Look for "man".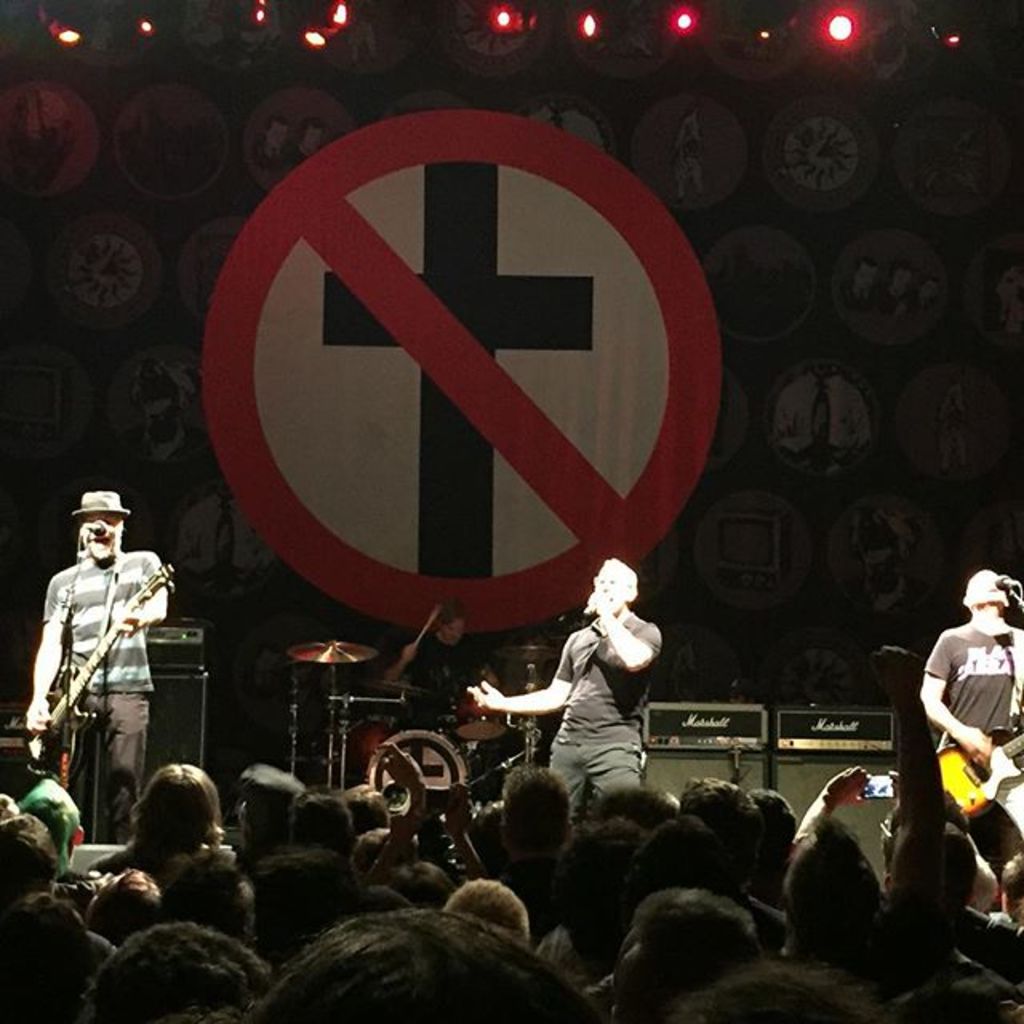
Found: select_region(786, 765, 982, 910).
